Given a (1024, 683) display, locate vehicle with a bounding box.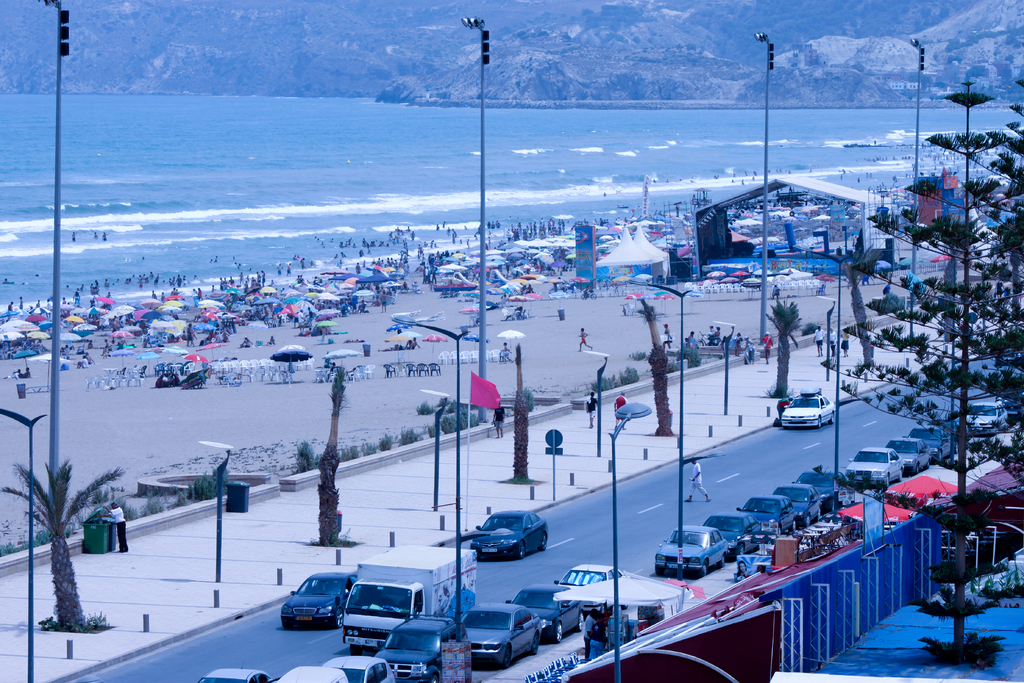
Located: detection(200, 666, 271, 682).
